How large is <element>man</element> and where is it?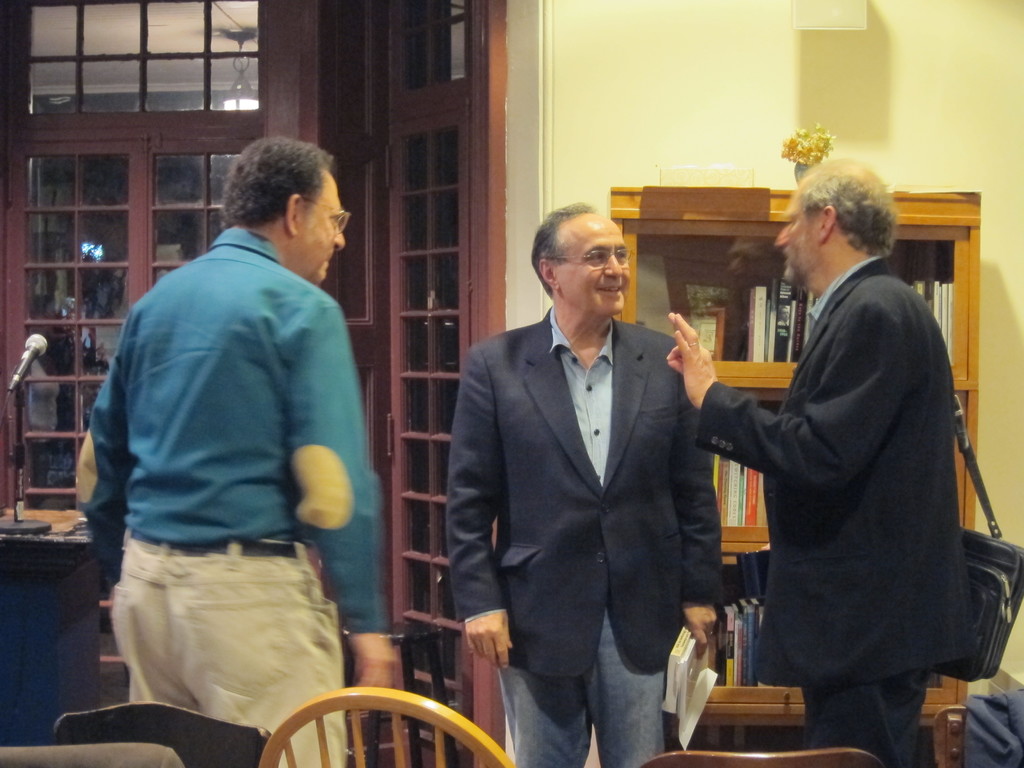
Bounding box: [left=445, top=198, right=728, bottom=767].
